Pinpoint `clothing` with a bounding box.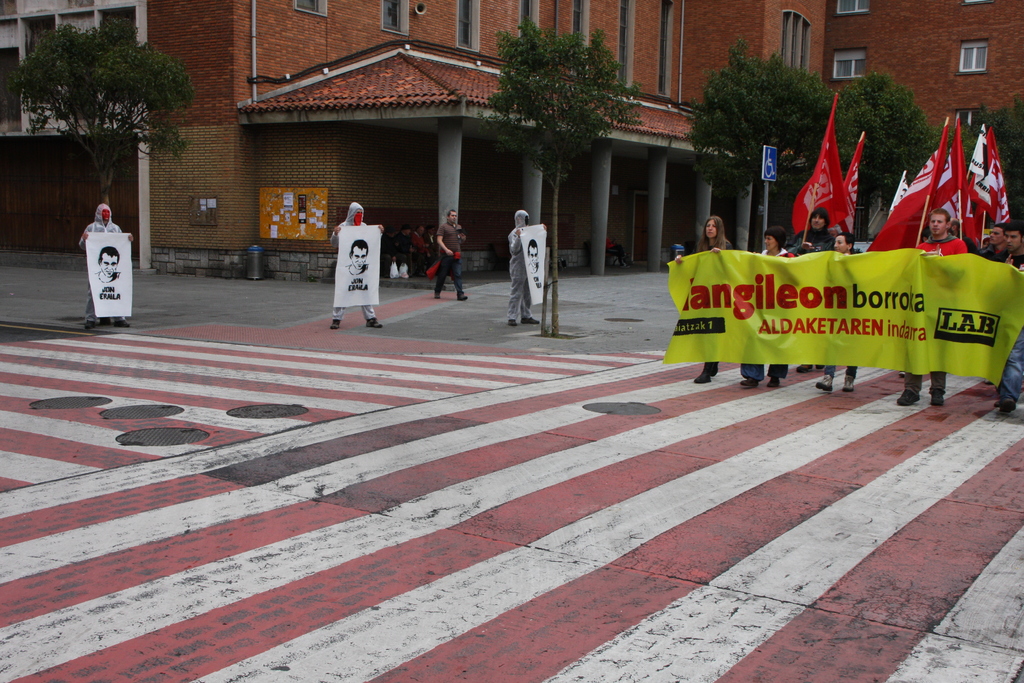
detection(919, 234, 964, 399).
